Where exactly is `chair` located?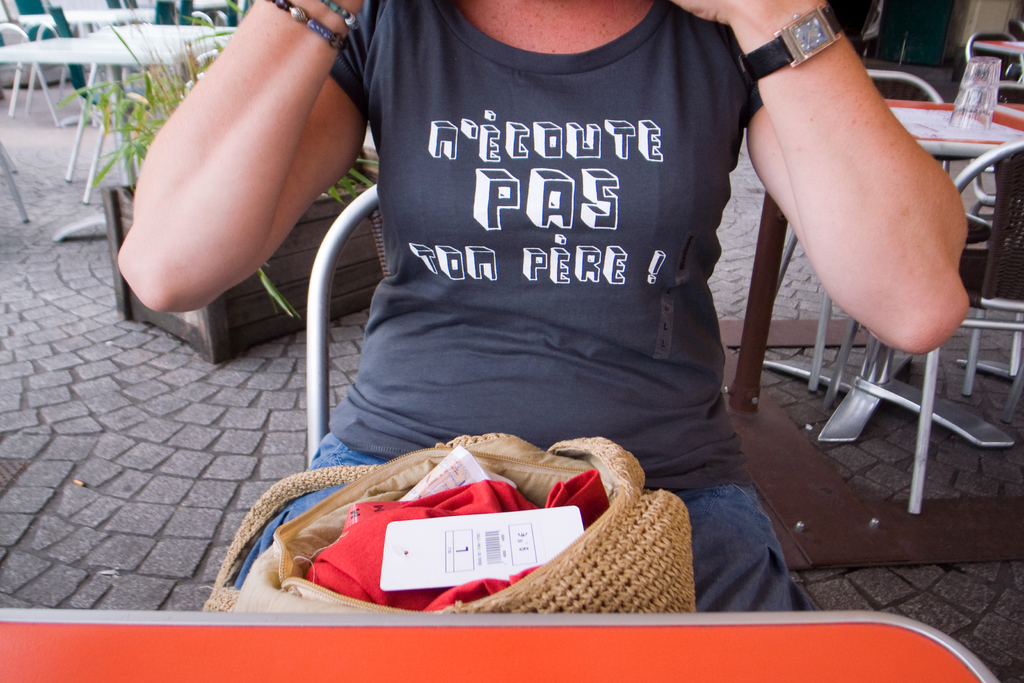
Its bounding box is Rect(212, 0, 243, 30).
